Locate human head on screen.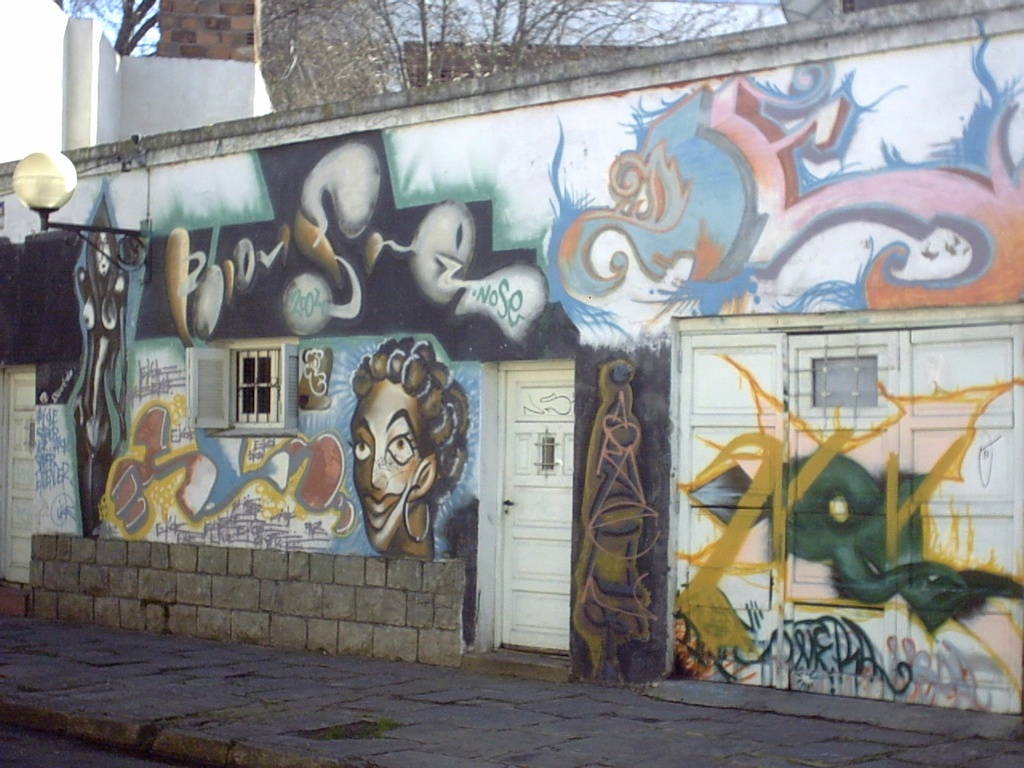
On screen at (338,338,478,546).
